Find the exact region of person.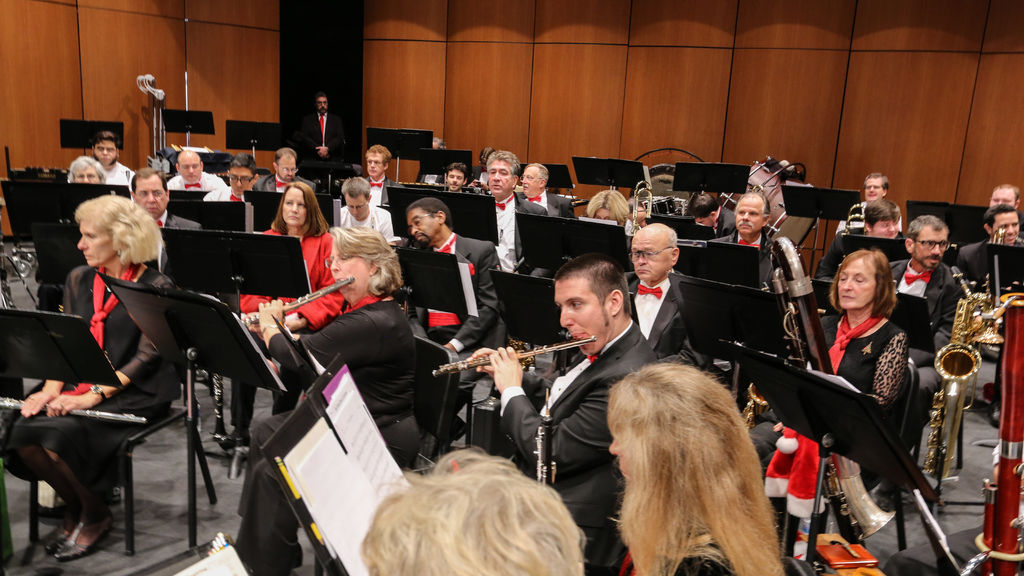
Exact region: {"left": 576, "top": 179, "right": 671, "bottom": 243}.
